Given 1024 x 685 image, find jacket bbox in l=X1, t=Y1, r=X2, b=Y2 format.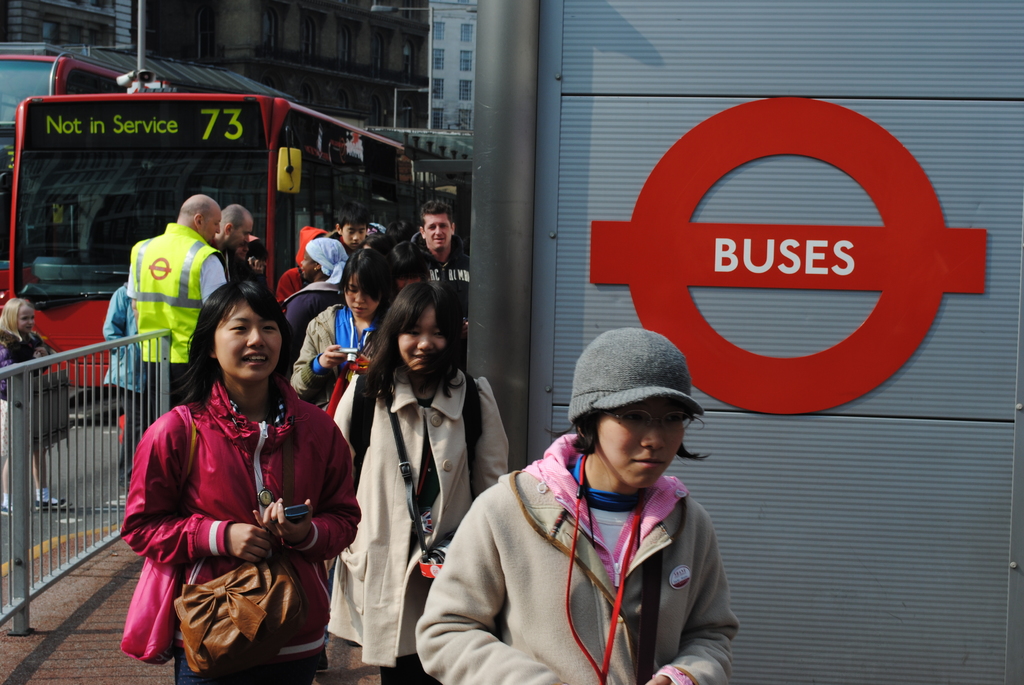
l=125, t=216, r=228, b=368.
